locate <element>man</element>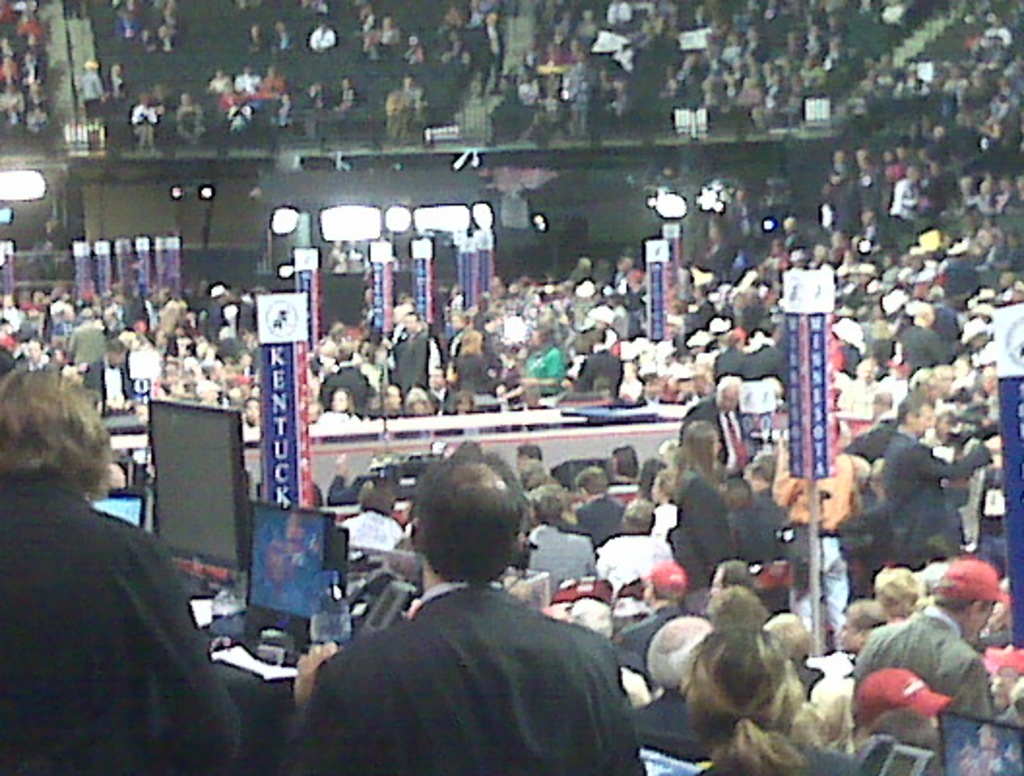
(x1=301, y1=456, x2=656, y2=768)
